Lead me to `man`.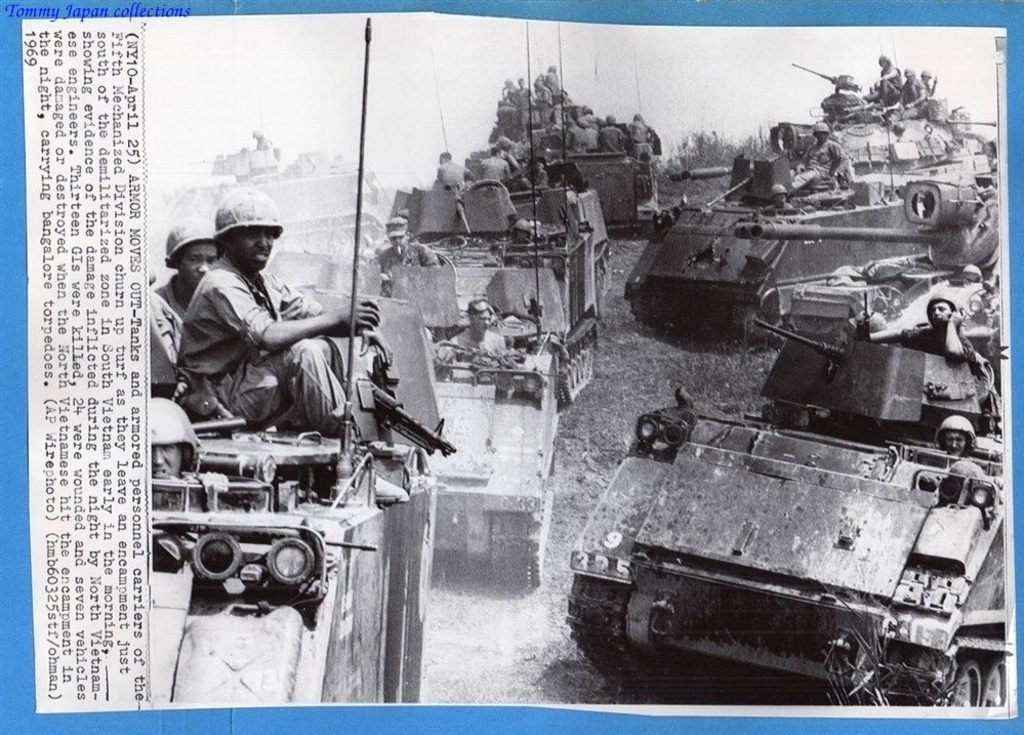
Lead to Rect(531, 75, 548, 108).
